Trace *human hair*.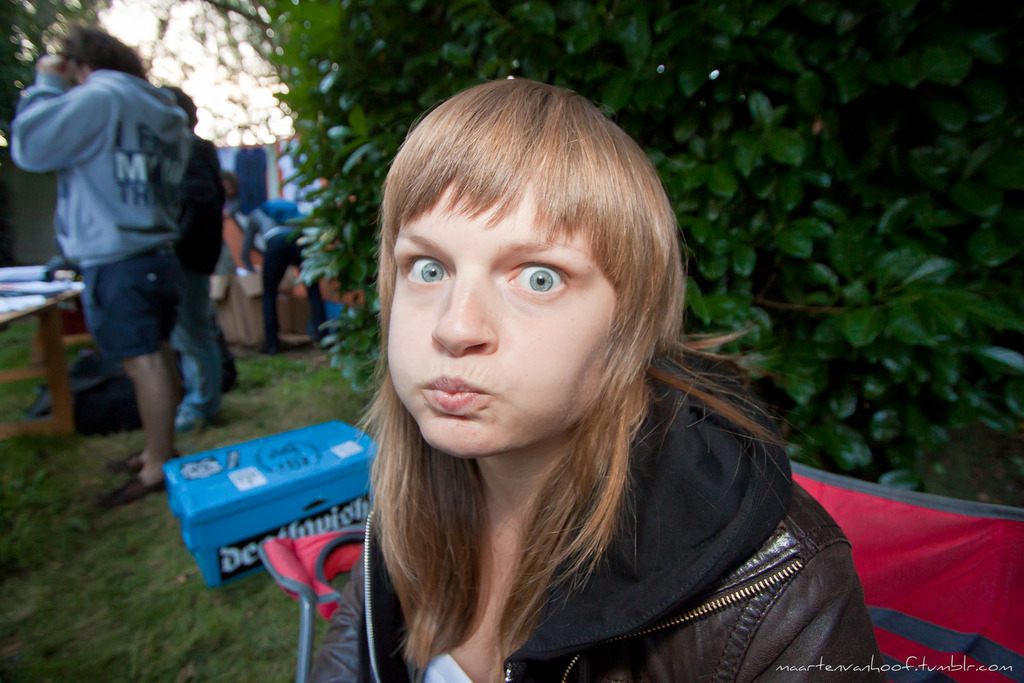
Traced to <bbox>165, 83, 202, 124</bbox>.
